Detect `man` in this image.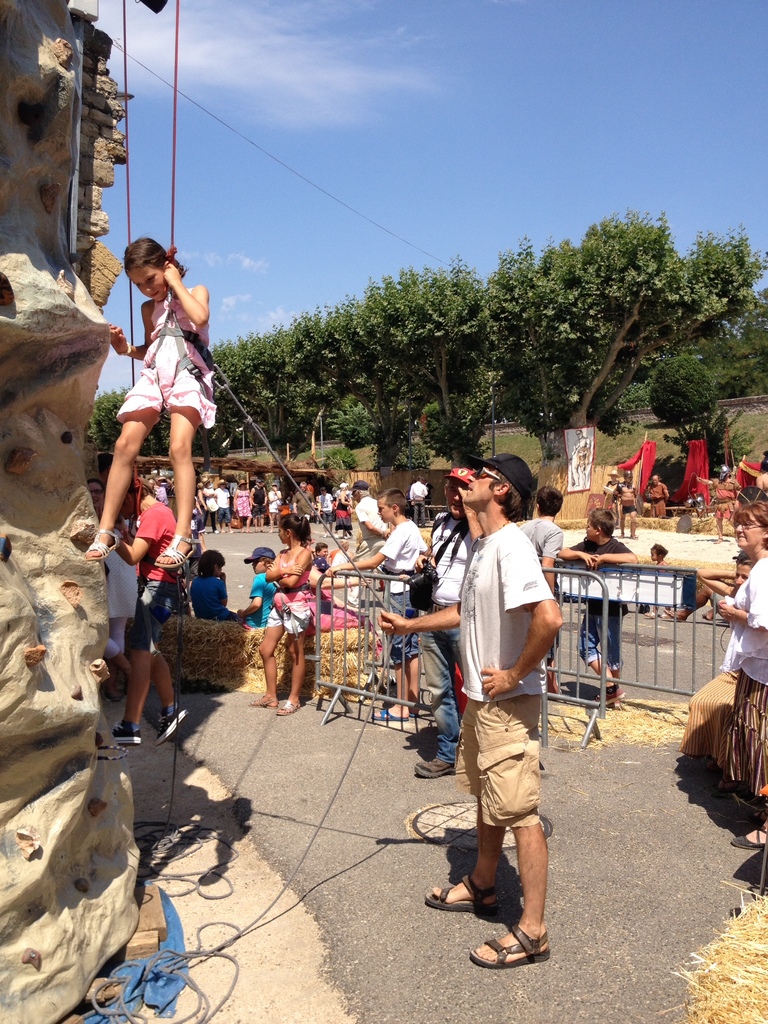
Detection: [left=378, top=461, right=588, bottom=968].
